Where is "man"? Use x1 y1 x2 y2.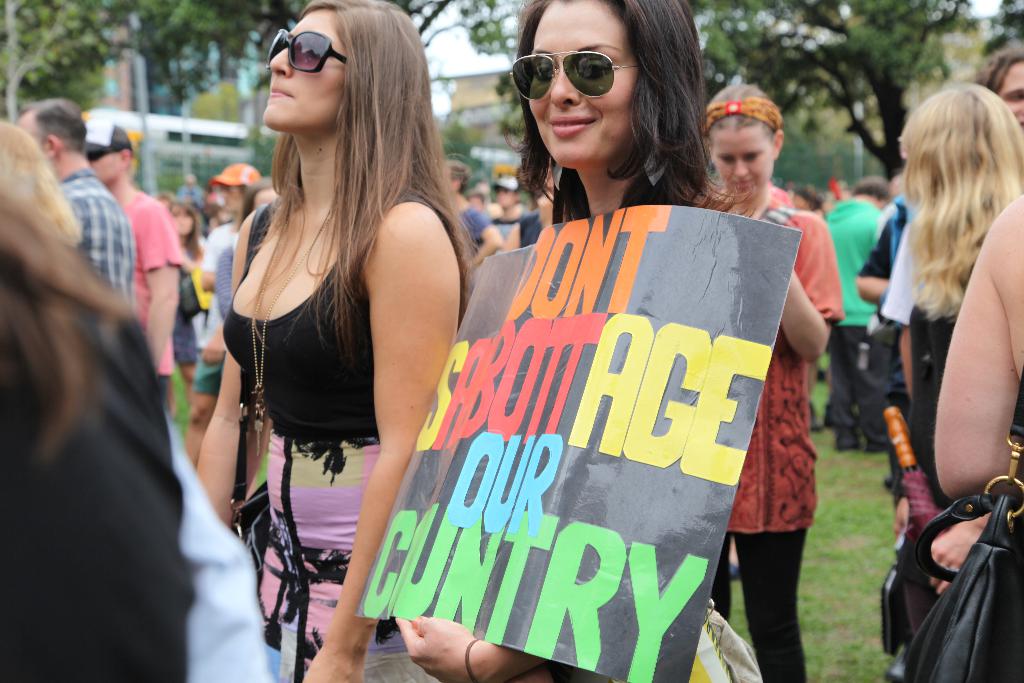
484 174 527 225.
